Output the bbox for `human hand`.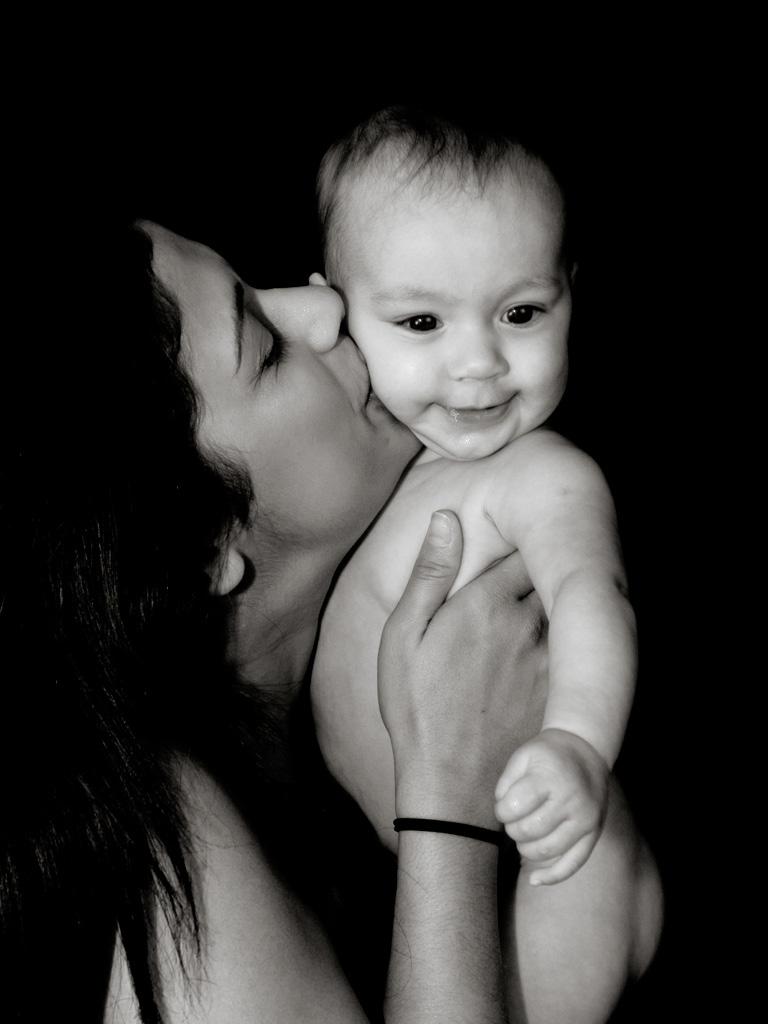
select_region(374, 505, 556, 820).
